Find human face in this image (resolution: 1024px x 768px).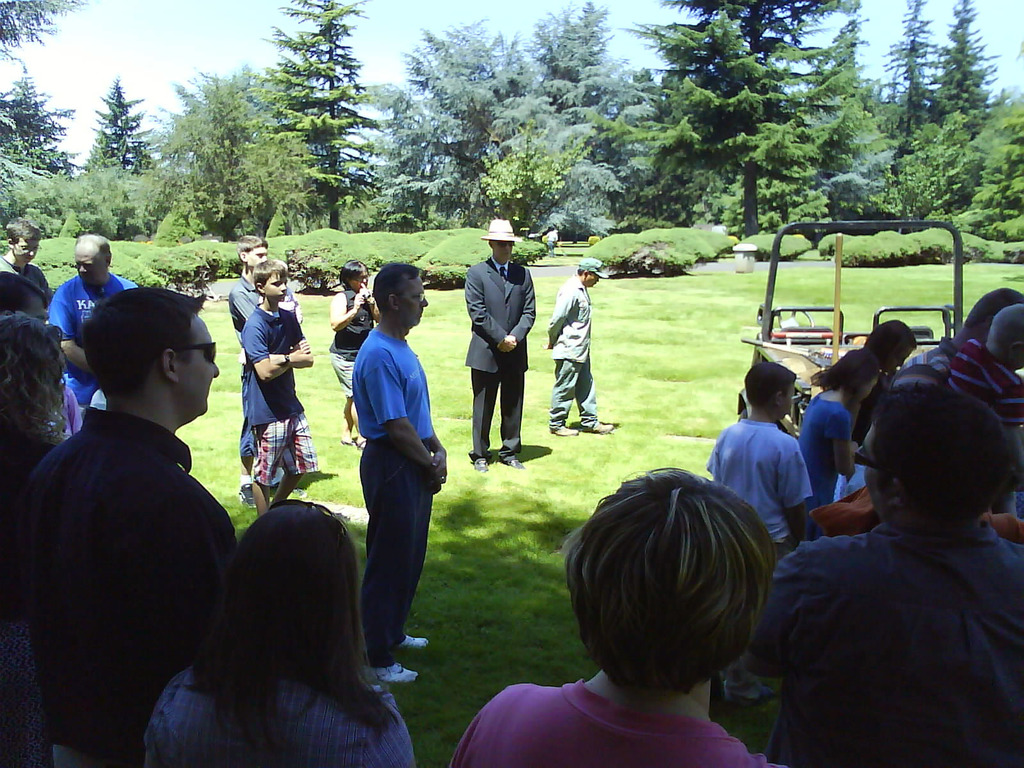
(x1=396, y1=278, x2=431, y2=324).
